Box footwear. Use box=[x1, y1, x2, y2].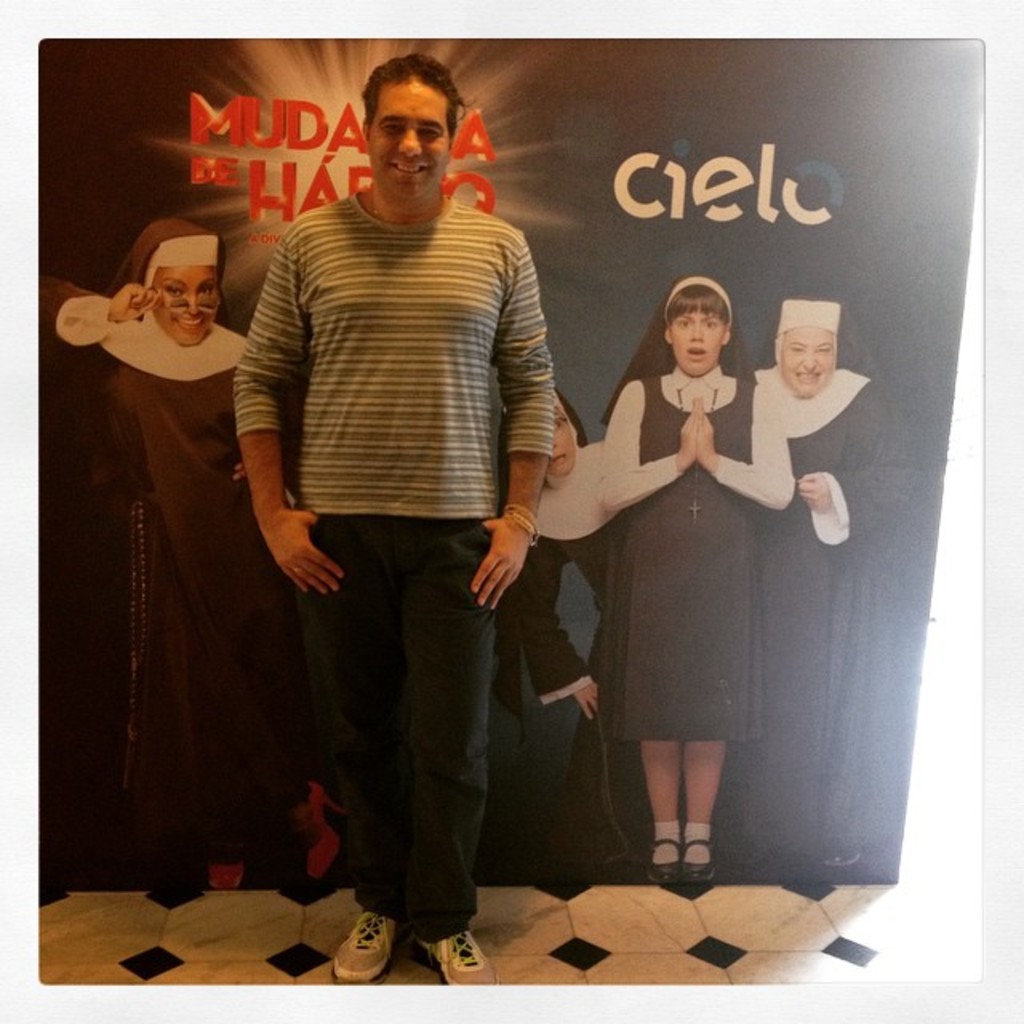
box=[424, 930, 509, 997].
